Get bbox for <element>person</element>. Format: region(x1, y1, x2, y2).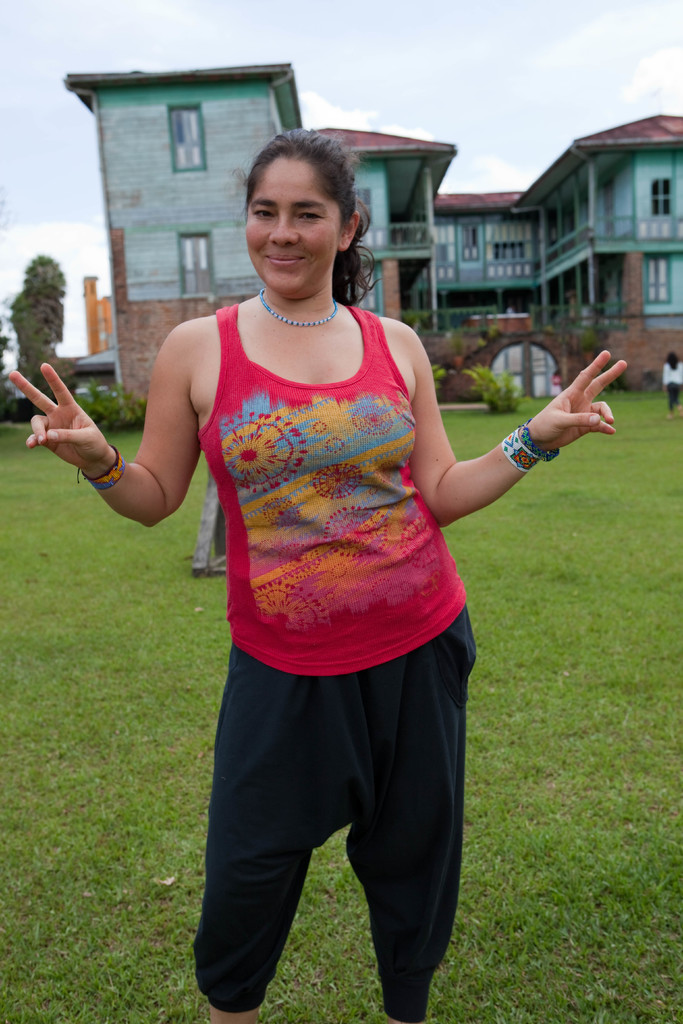
region(662, 349, 681, 420).
